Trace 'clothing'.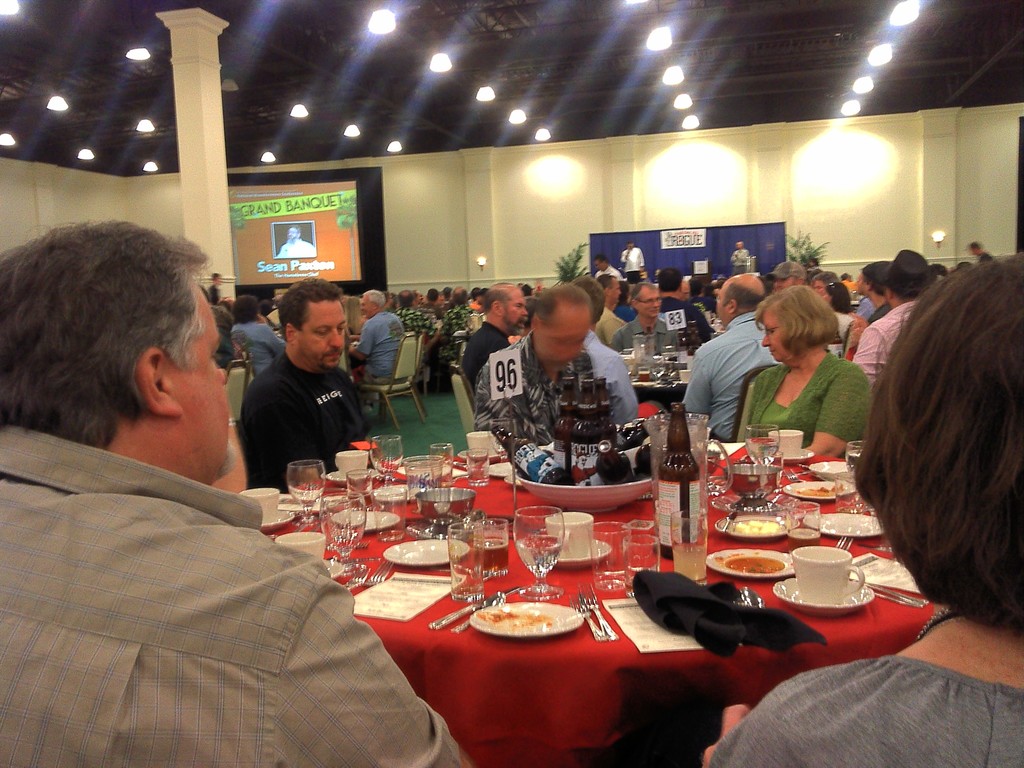
Traced to 276, 236, 317, 260.
